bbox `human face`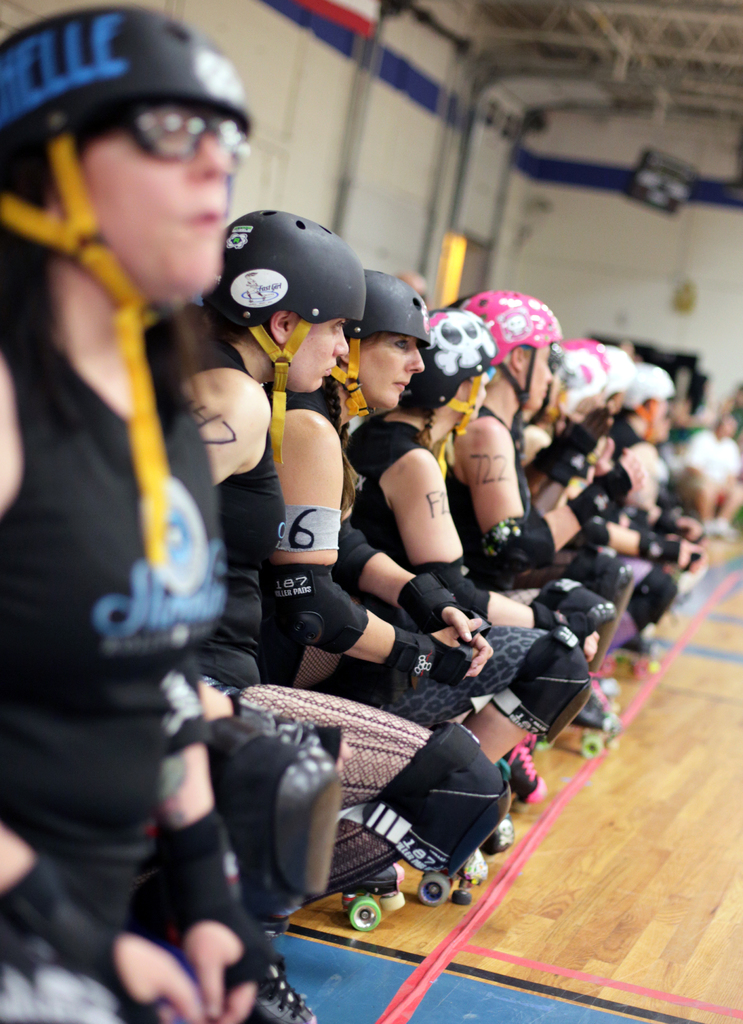
354 338 429 406
